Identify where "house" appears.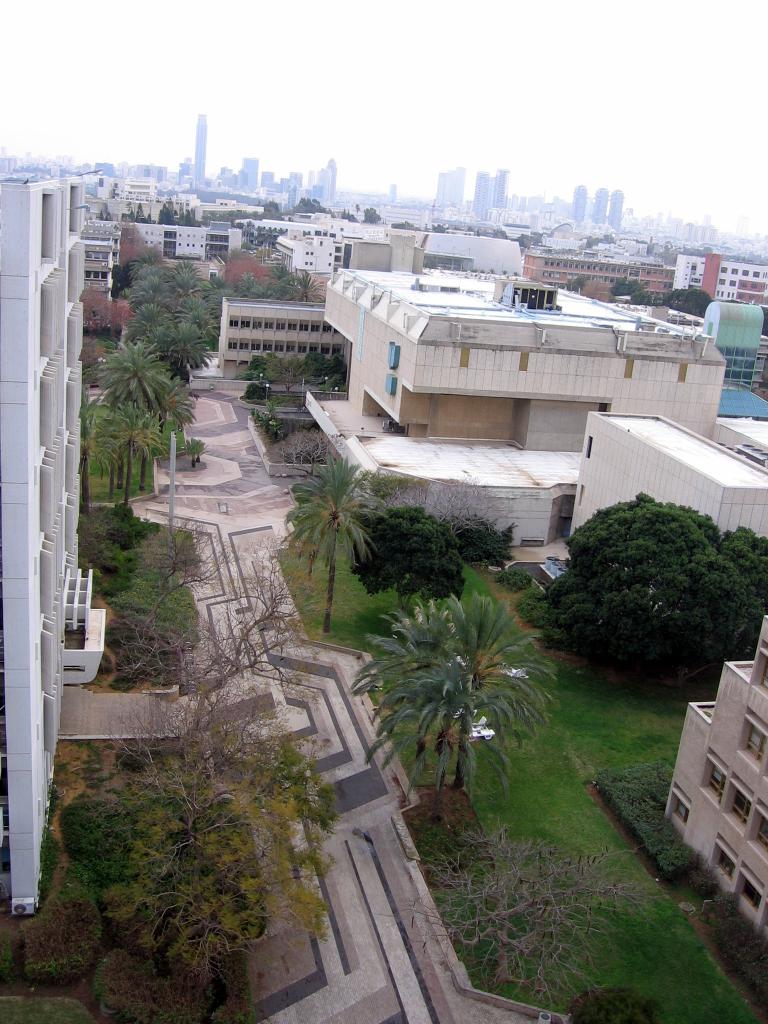
Appears at detection(88, 232, 118, 295).
